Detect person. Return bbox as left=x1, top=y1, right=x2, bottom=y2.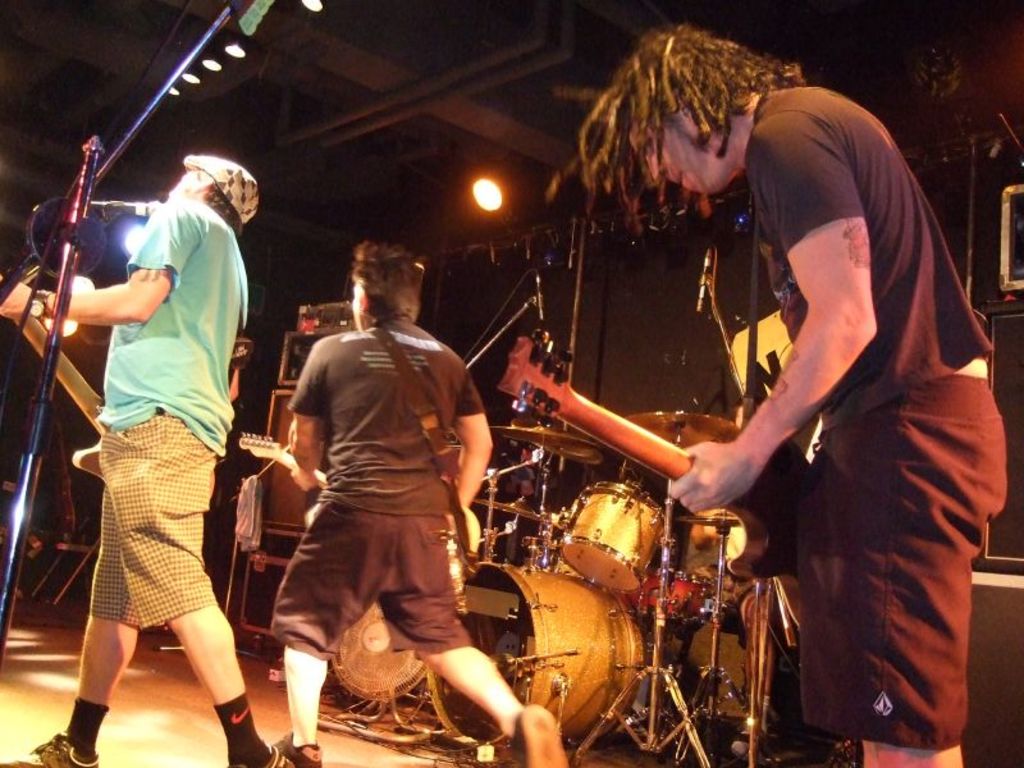
left=0, top=148, right=287, bottom=764.
